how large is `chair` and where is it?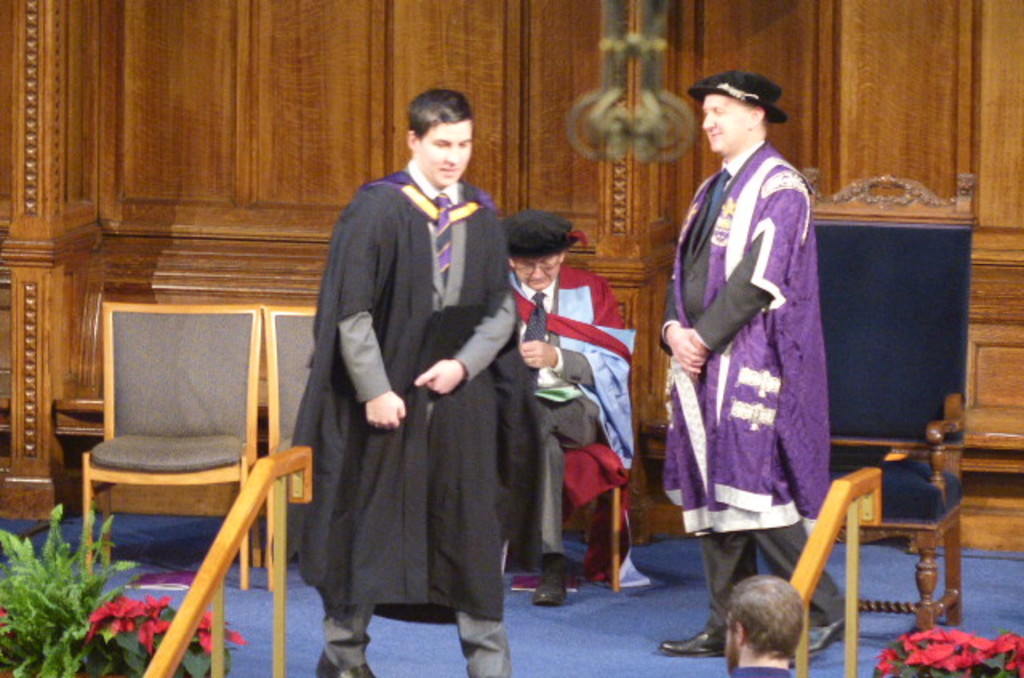
Bounding box: detection(499, 325, 622, 585).
